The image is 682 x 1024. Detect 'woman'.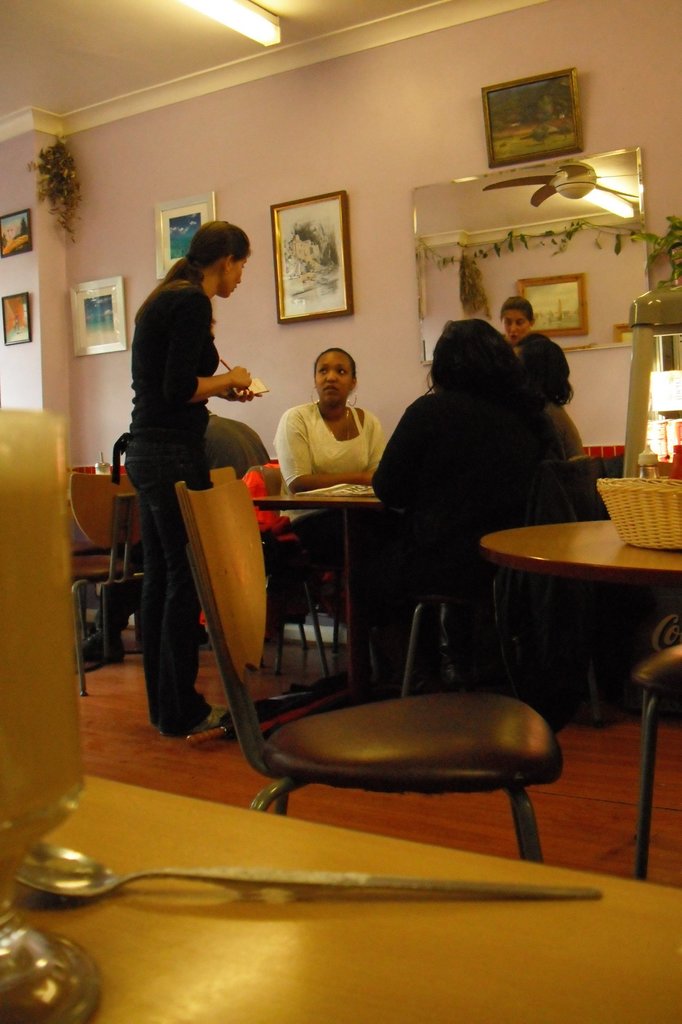
Detection: box(495, 292, 537, 348).
